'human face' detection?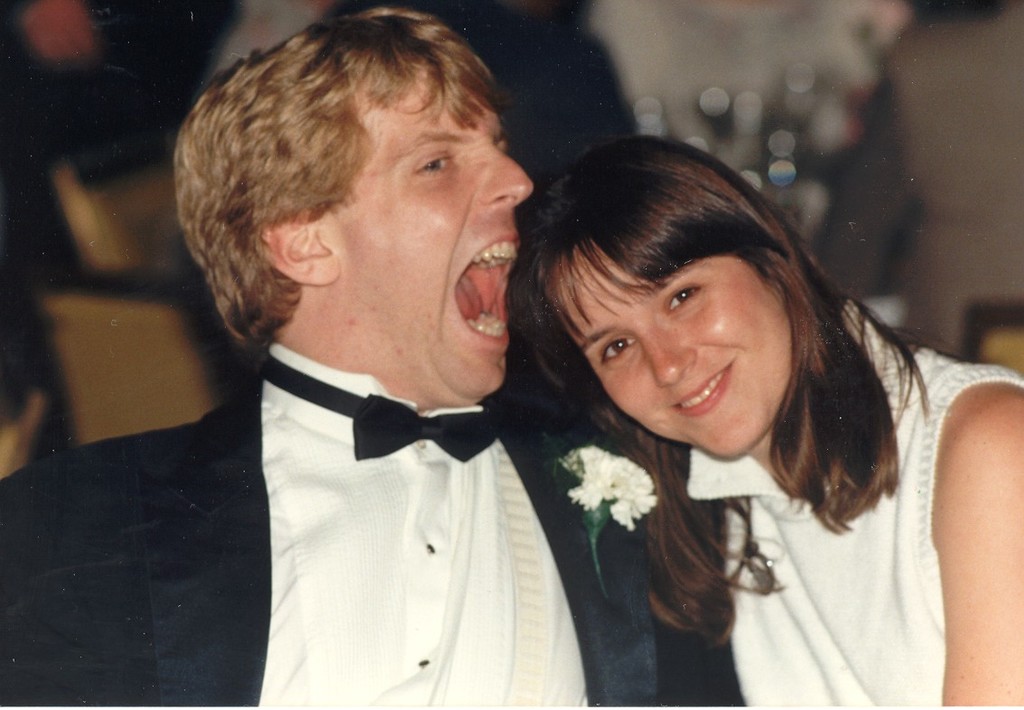
locate(542, 236, 787, 463)
